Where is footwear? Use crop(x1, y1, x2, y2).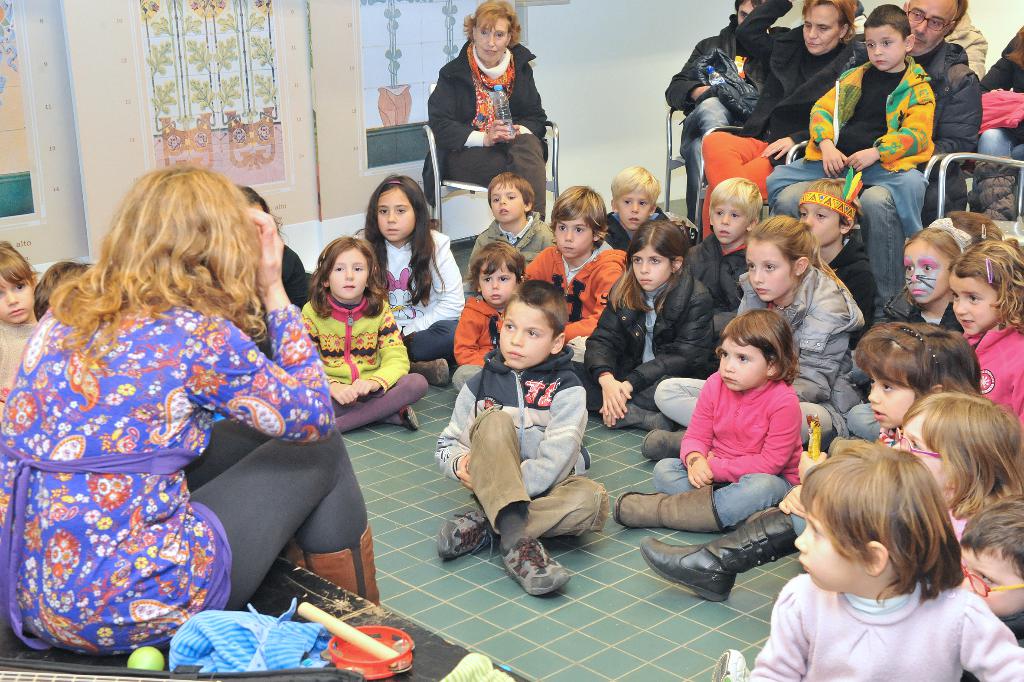
crop(300, 520, 383, 611).
